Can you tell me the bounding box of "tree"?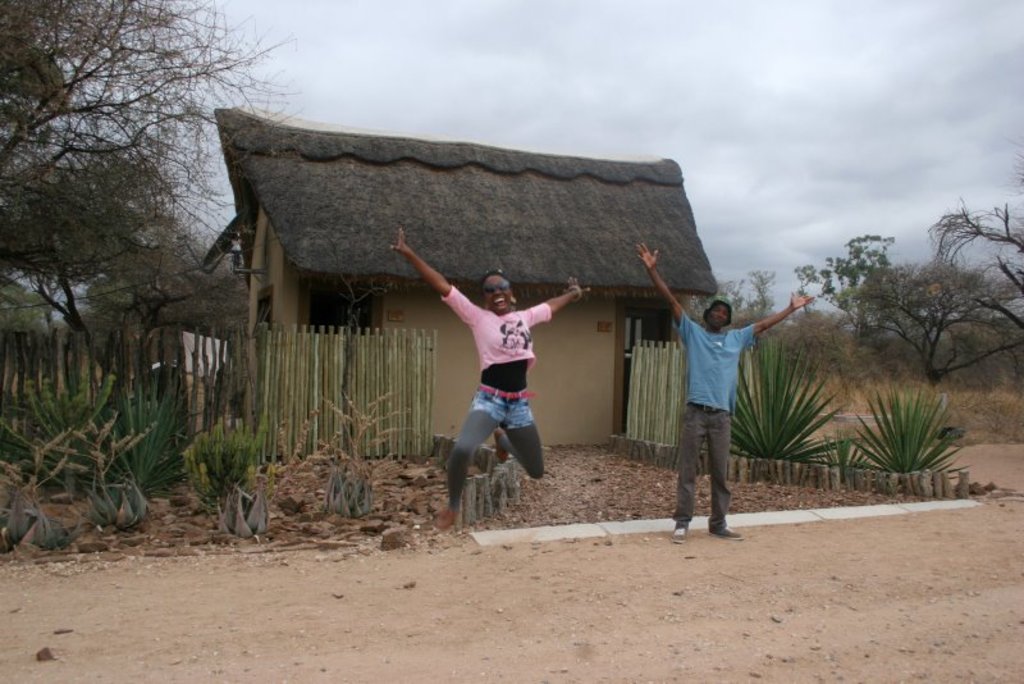
crop(933, 196, 1023, 341).
